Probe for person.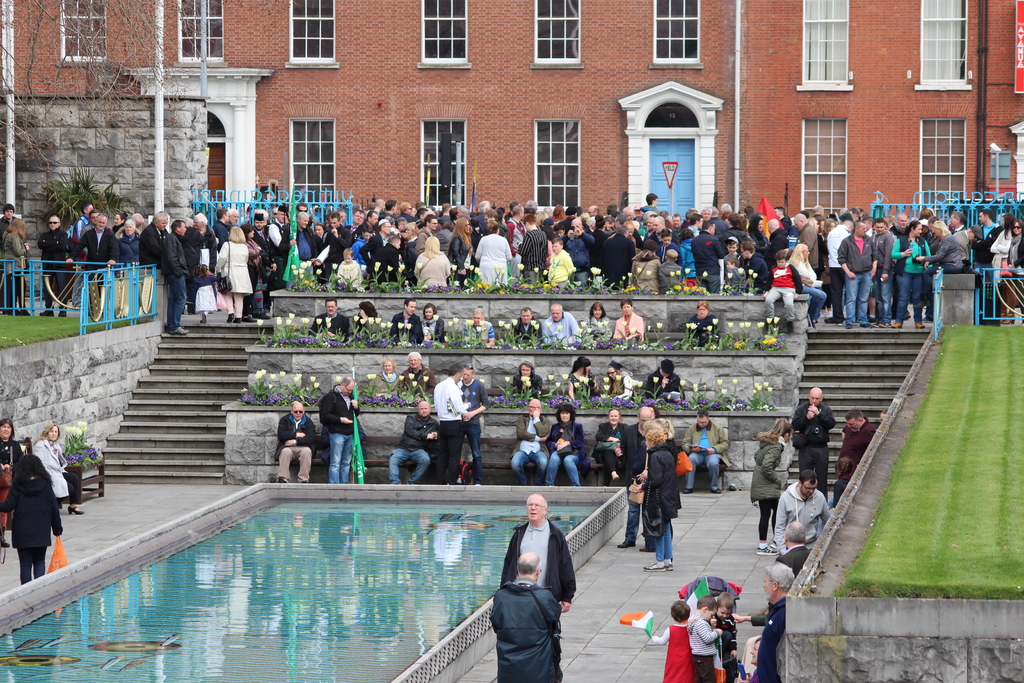
Probe result: 582,297,617,347.
